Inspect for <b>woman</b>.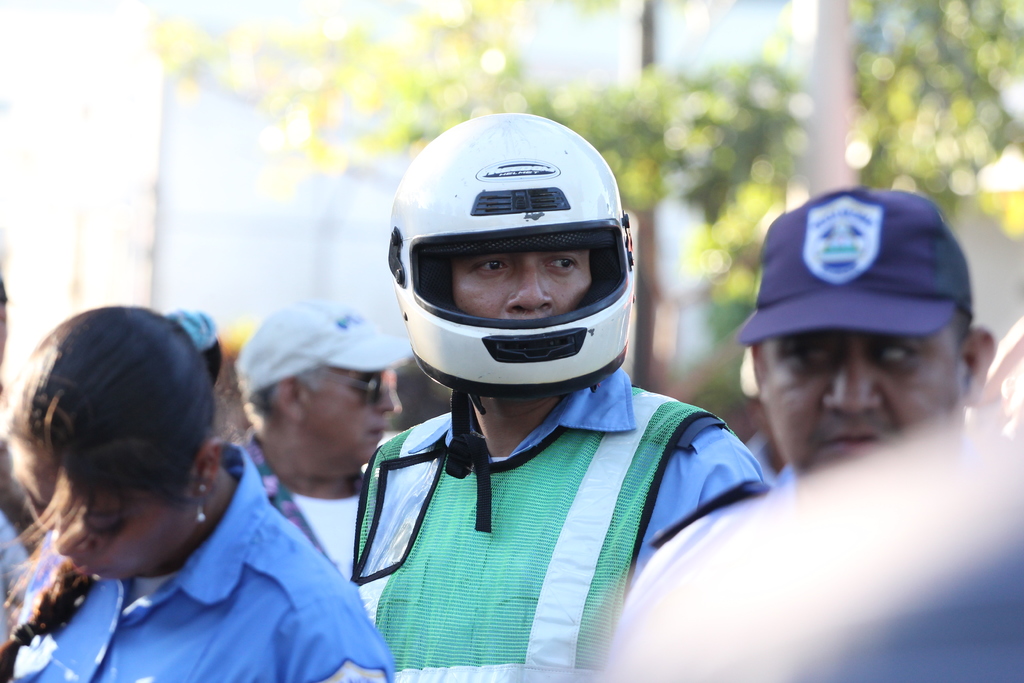
Inspection: [0, 295, 357, 677].
